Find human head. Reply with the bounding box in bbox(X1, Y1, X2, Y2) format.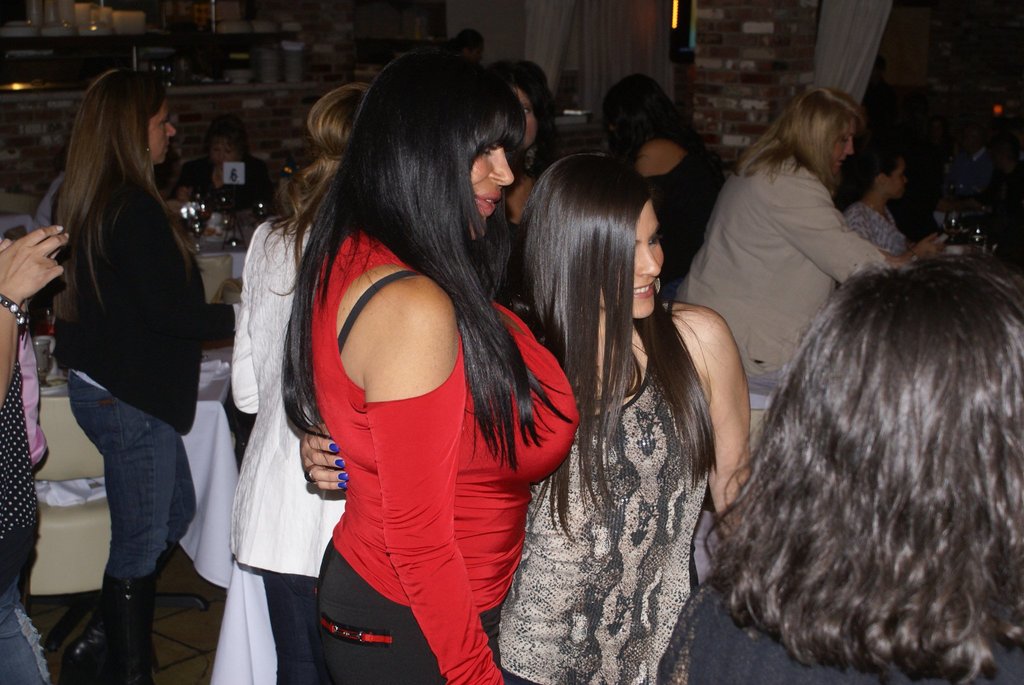
bbox(483, 56, 556, 159).
